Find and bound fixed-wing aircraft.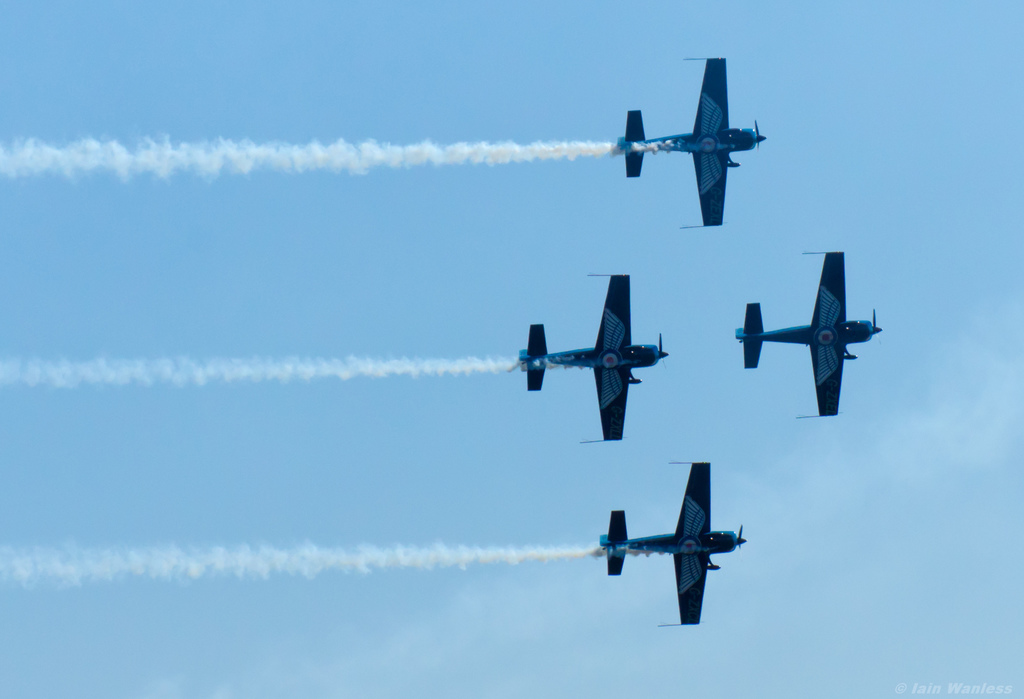
Bound: {"left": 514, "top": 270, "right": 666, "bottom": 445}.
